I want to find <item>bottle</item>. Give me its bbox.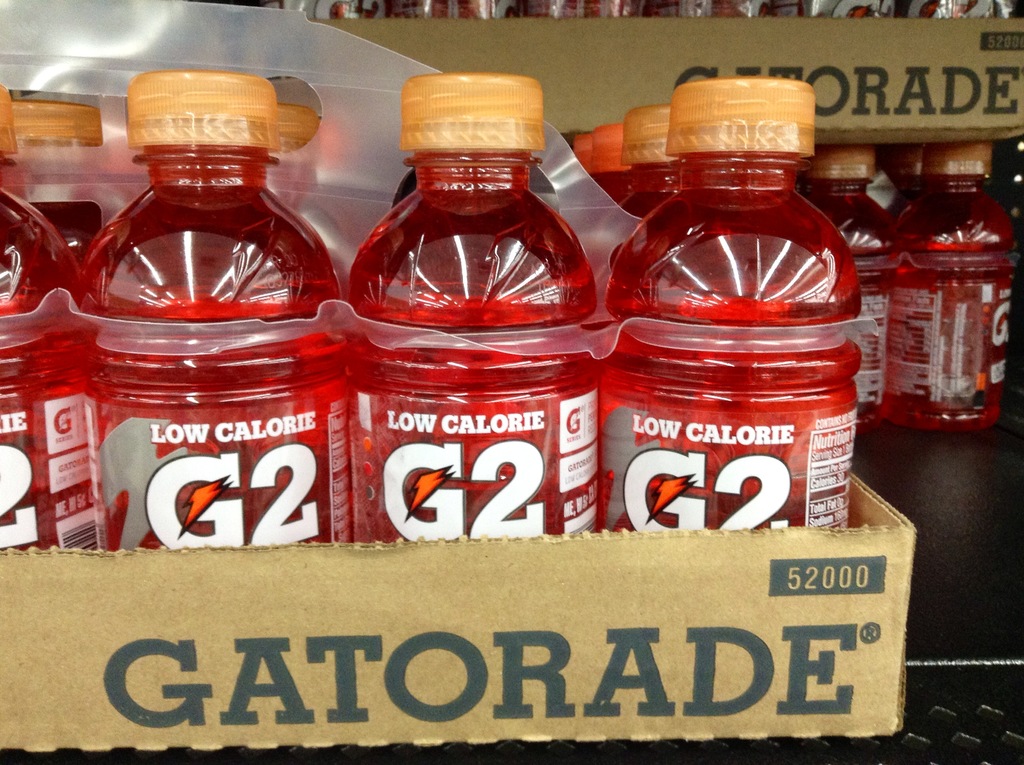
box=[593, 124, 630, 194].
